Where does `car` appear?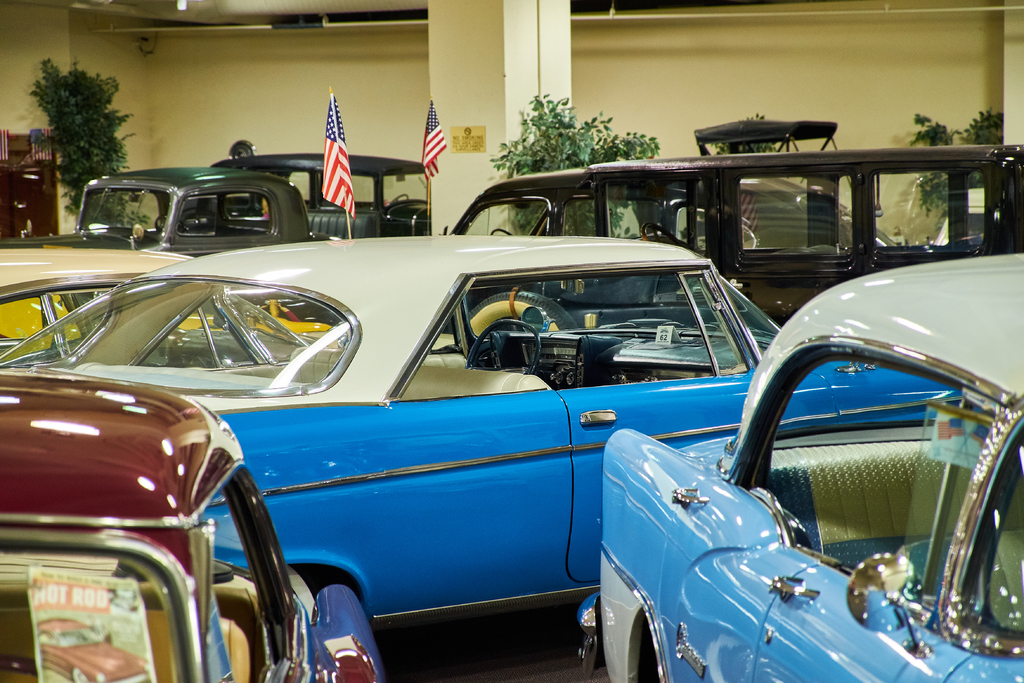
Appears at region(572, 251, 1023, 682).
